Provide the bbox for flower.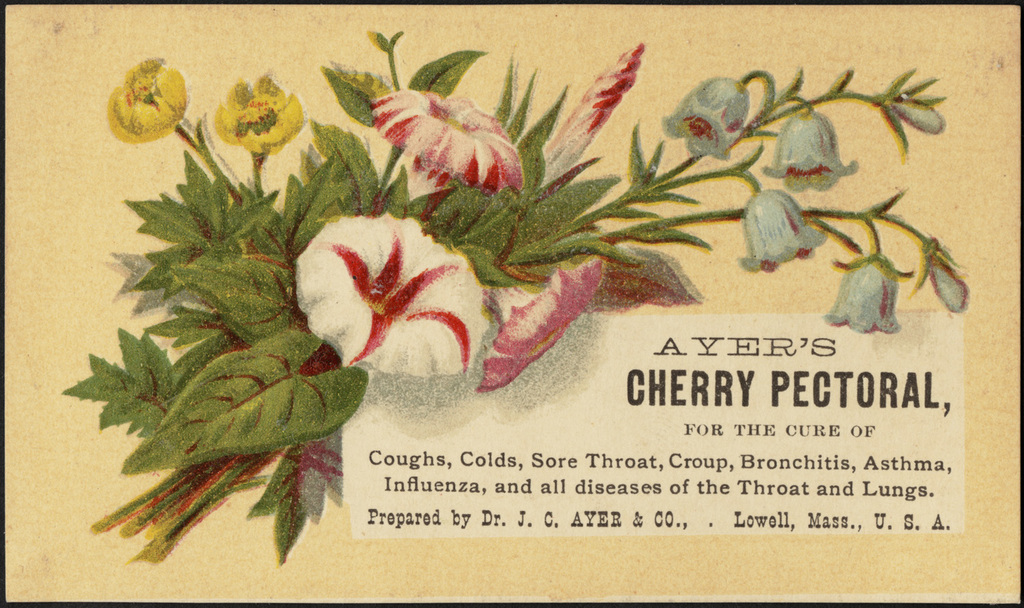
x1=929, y1=252, x2=971, y2=308.
